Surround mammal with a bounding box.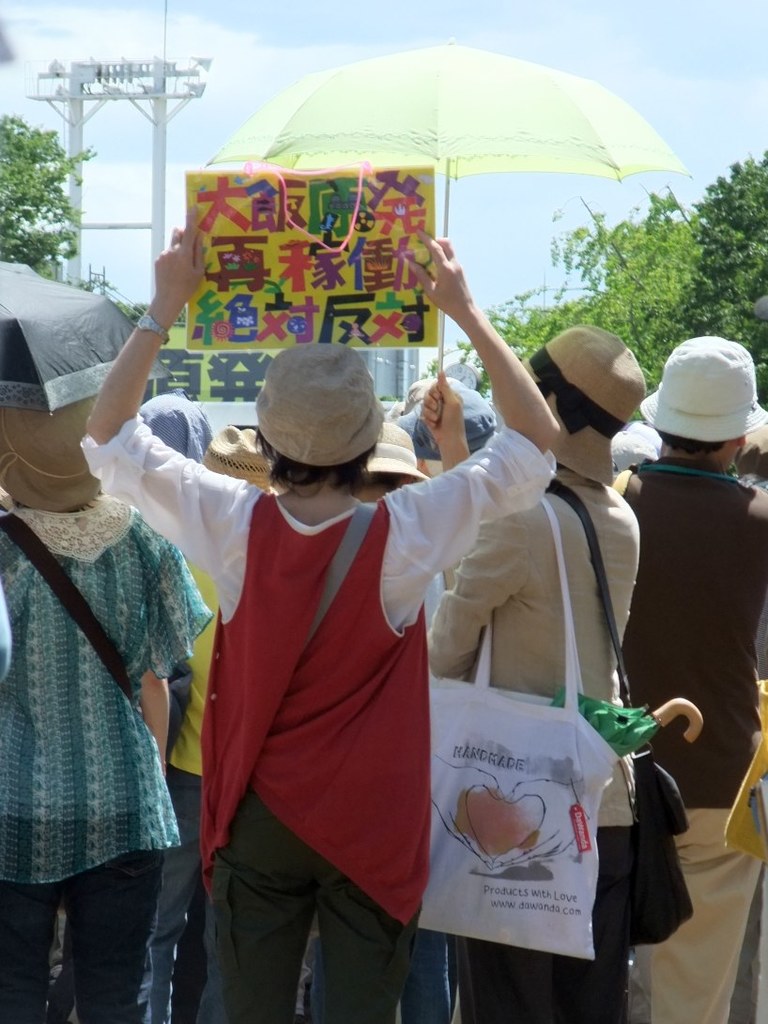
[x1=351, y1=412, x2=443, y2=1023].
